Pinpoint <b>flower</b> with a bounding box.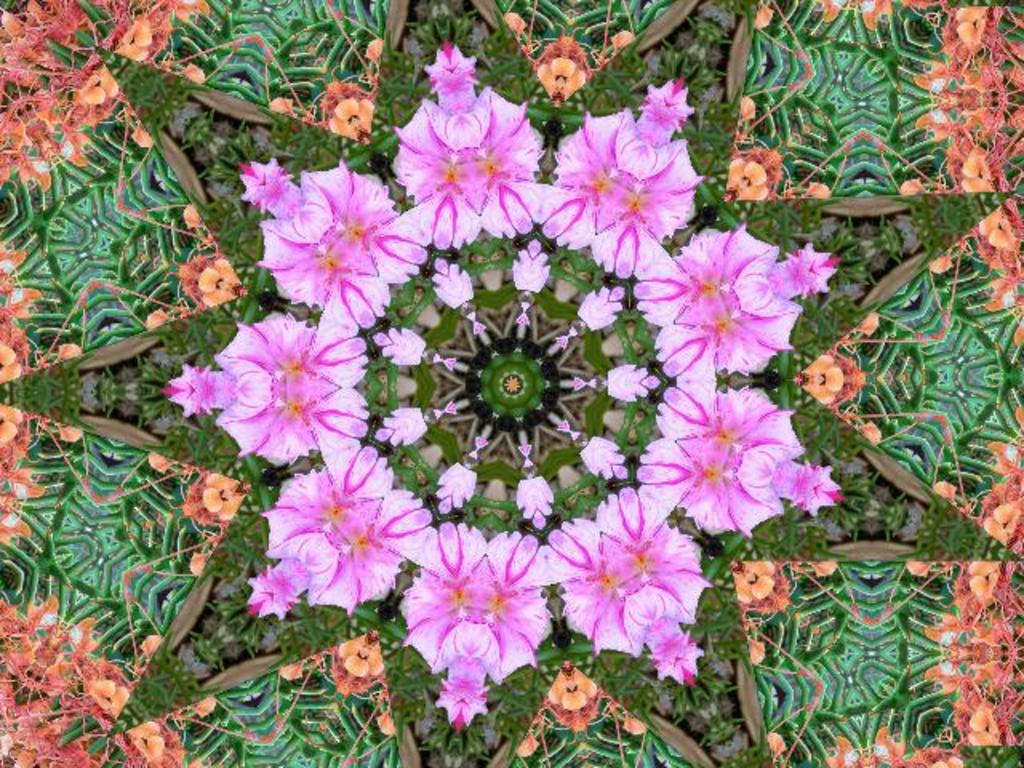
256,157,411,312.
